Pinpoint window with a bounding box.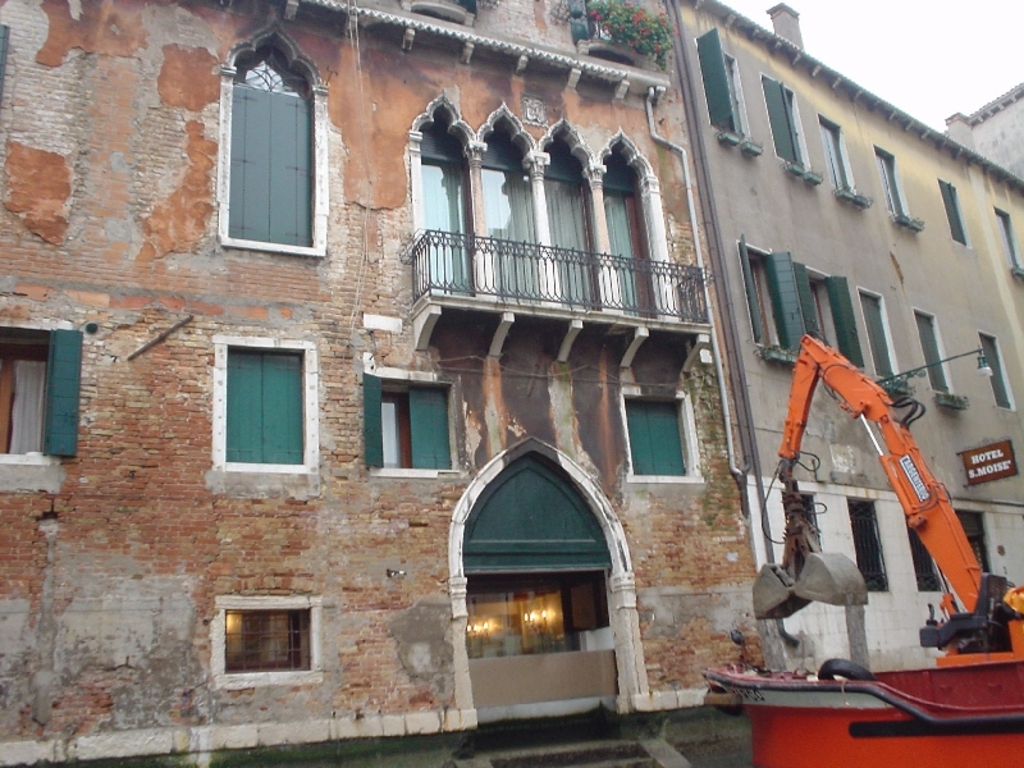
(left=364, top=369, right=456, bottom=477).
